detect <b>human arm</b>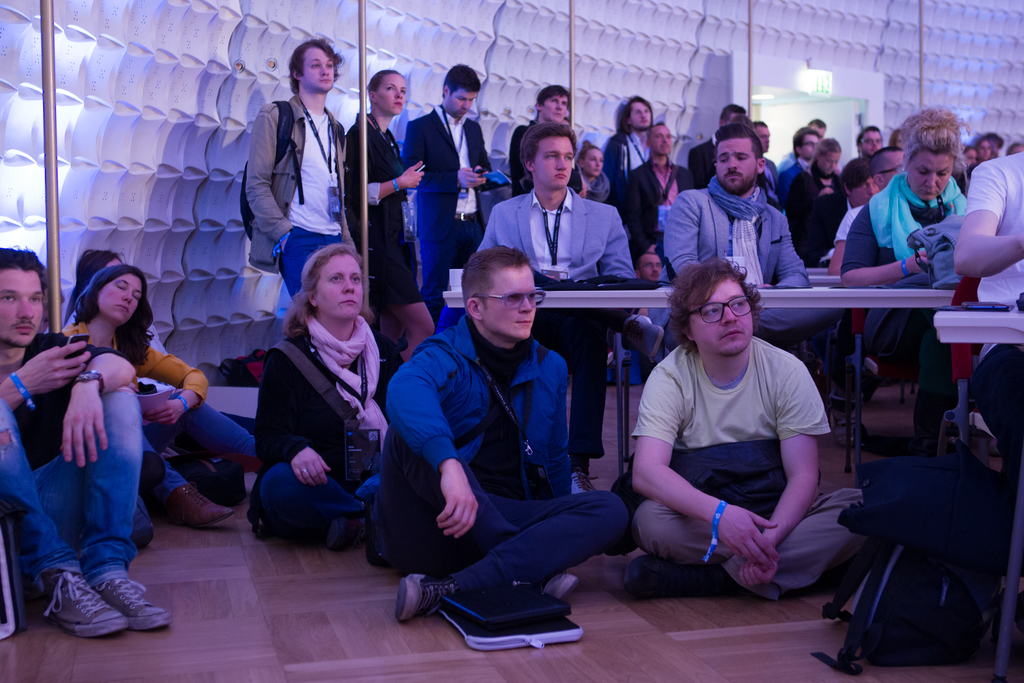
Rect(384, 343, 483, 545)
